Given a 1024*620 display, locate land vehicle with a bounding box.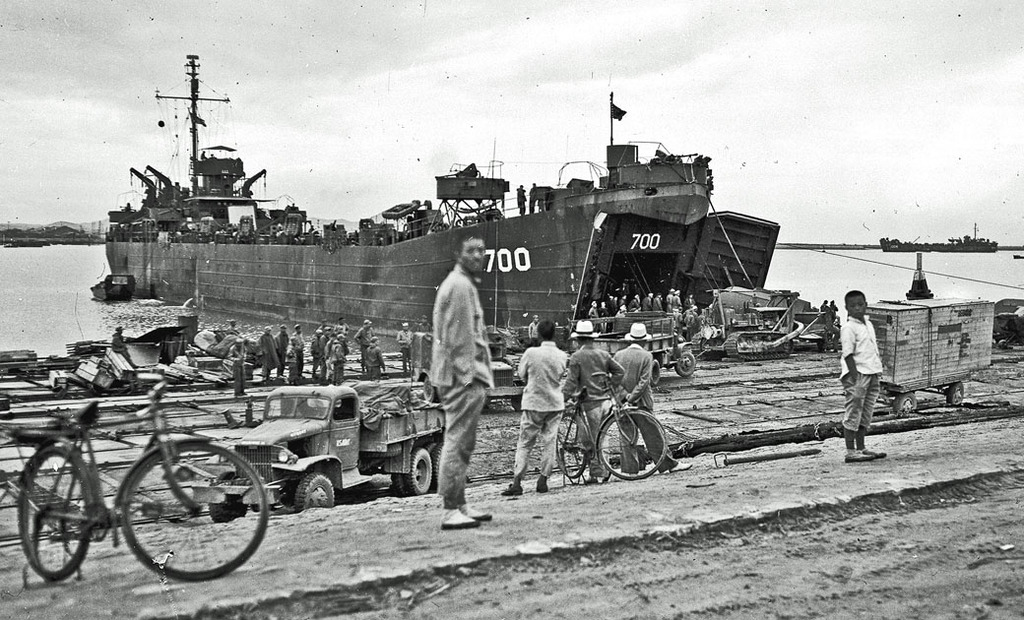
Located: <bbox>692, 304, 802, 362</bbox>.
